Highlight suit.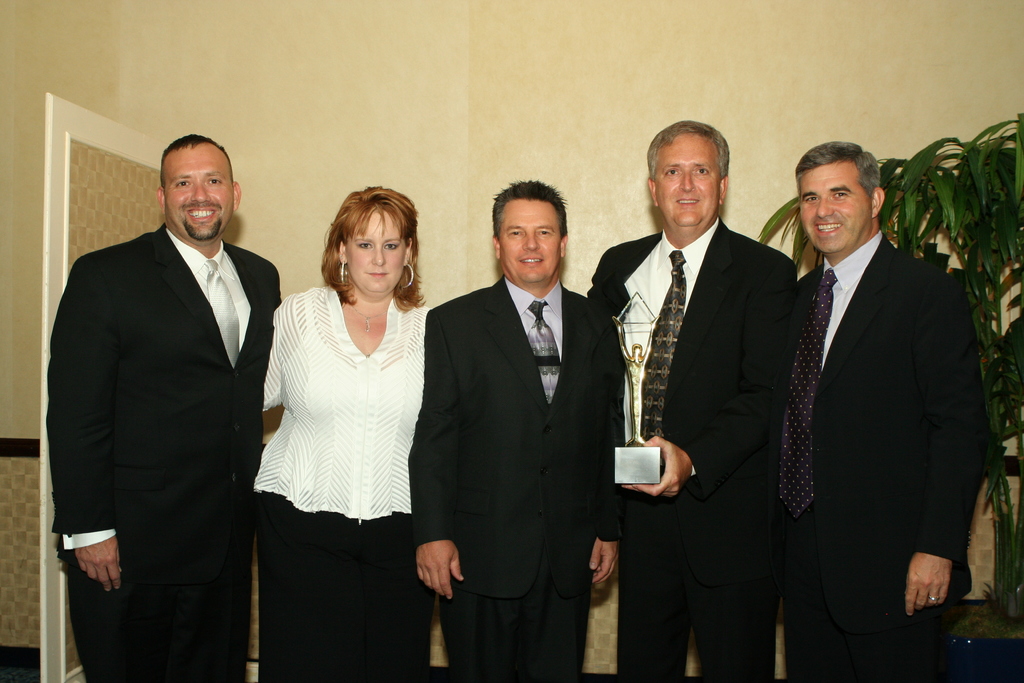
Highlighted region: x1=771 y1=230 x2=991 y2=682.
